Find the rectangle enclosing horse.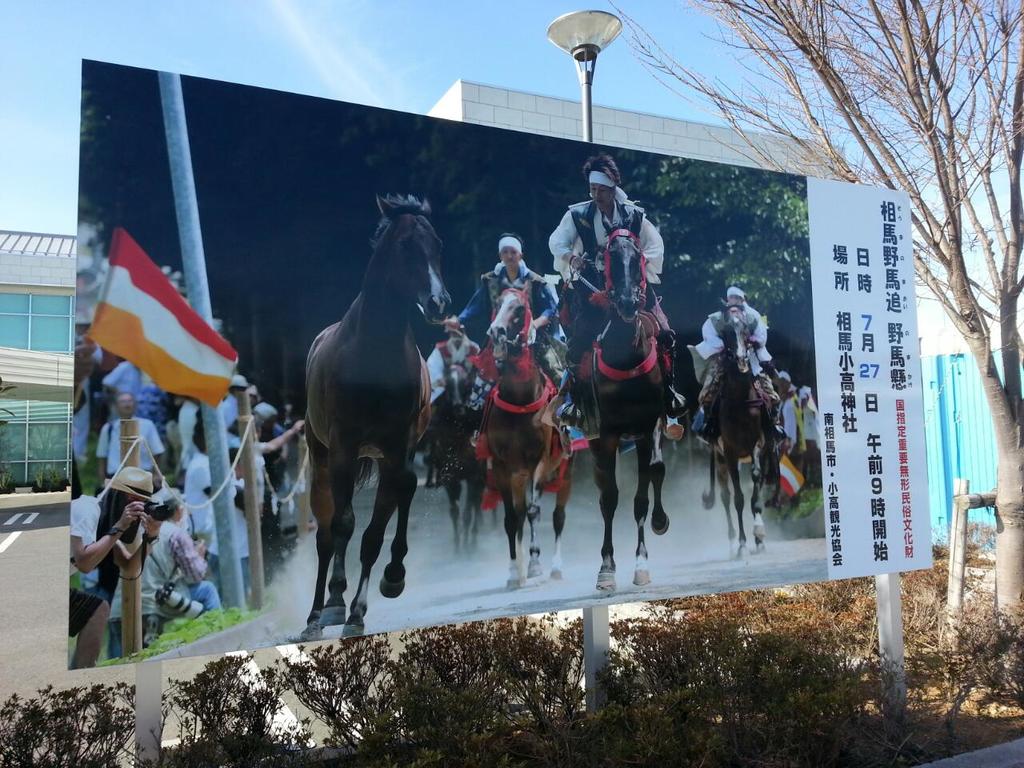
Rect(430, 358, 478, 556).
